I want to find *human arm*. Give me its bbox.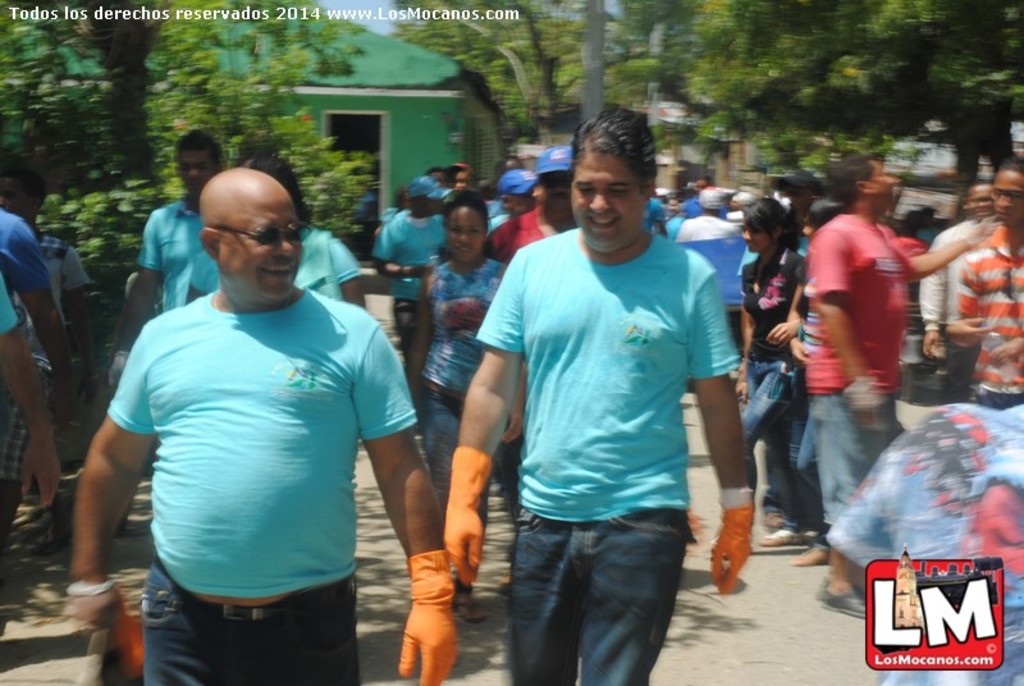
box(681, 273, 763, 595).
